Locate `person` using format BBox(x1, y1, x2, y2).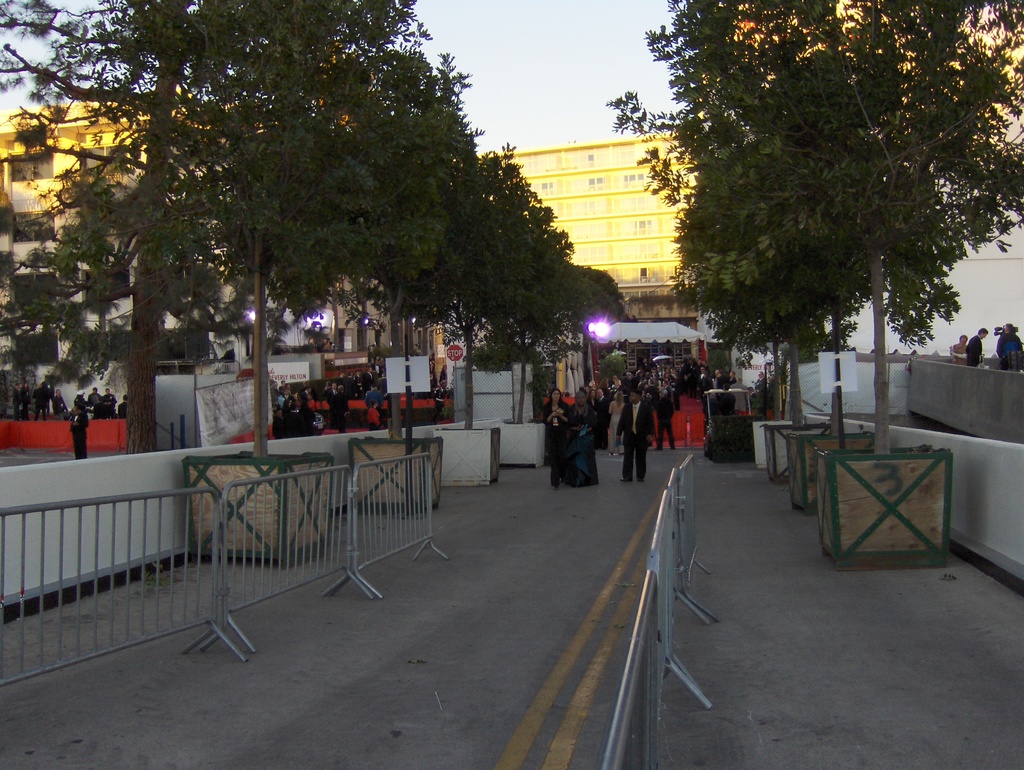
BBox(537, 385, 573, 488).
